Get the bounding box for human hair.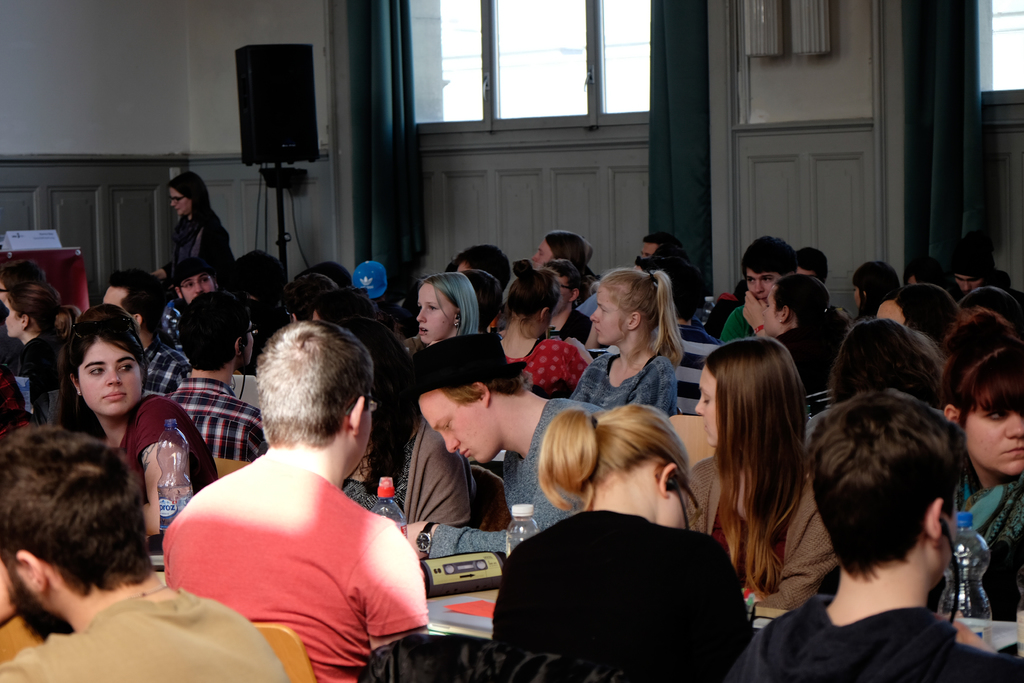
[x1=462, y1=243, x2=512, y2=290].
